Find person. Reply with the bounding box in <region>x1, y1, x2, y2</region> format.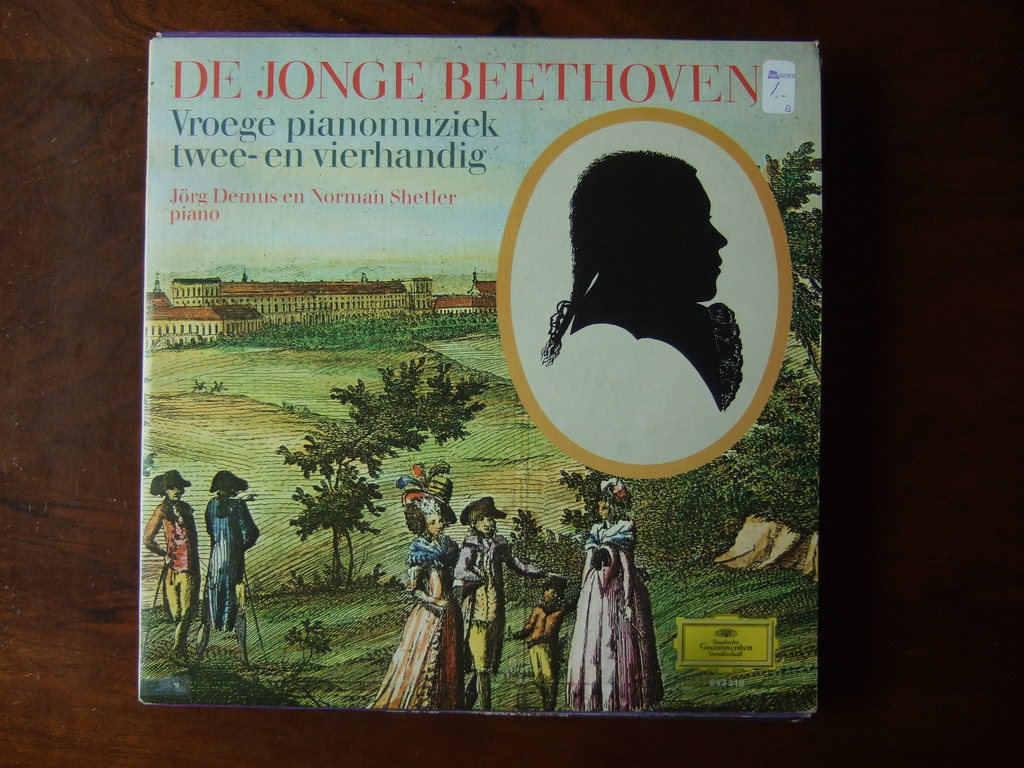
<region>363, 463, 473, 709</region>.
